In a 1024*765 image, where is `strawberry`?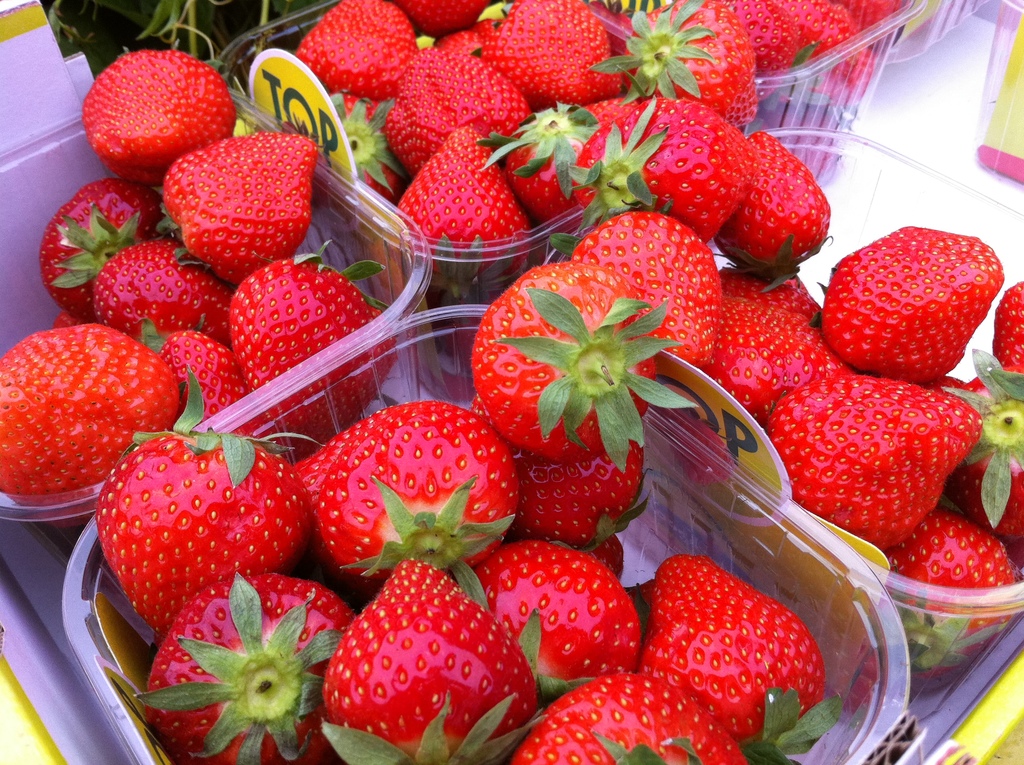
294,396,526,615.
